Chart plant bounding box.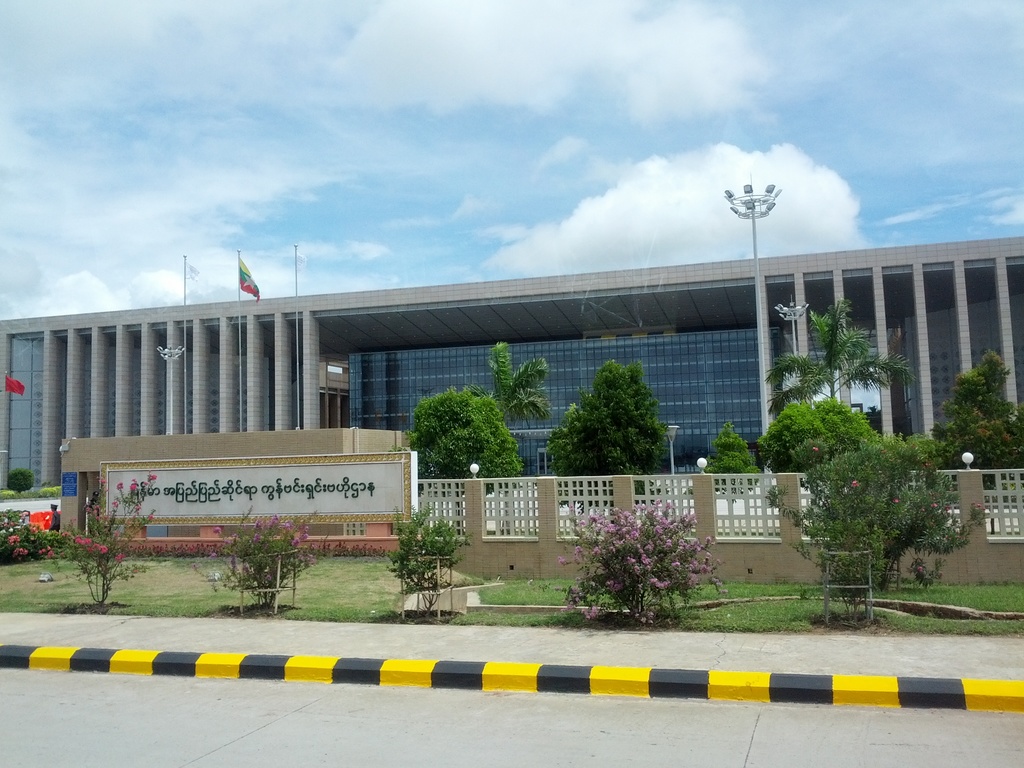
Charted: box=[43, 465, 153, 611].
